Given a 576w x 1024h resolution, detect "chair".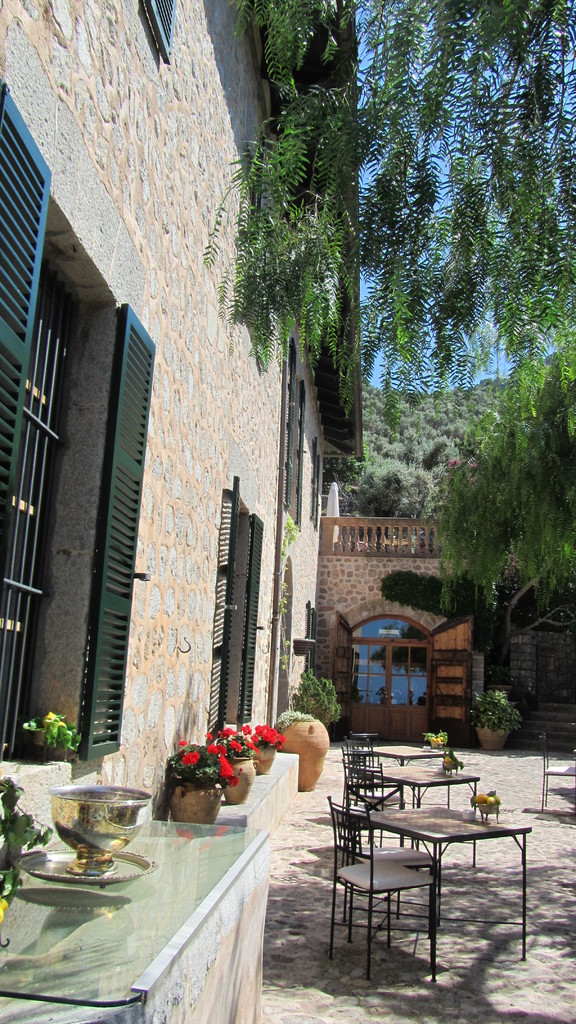
select_region(336, 742, 408, 852).
